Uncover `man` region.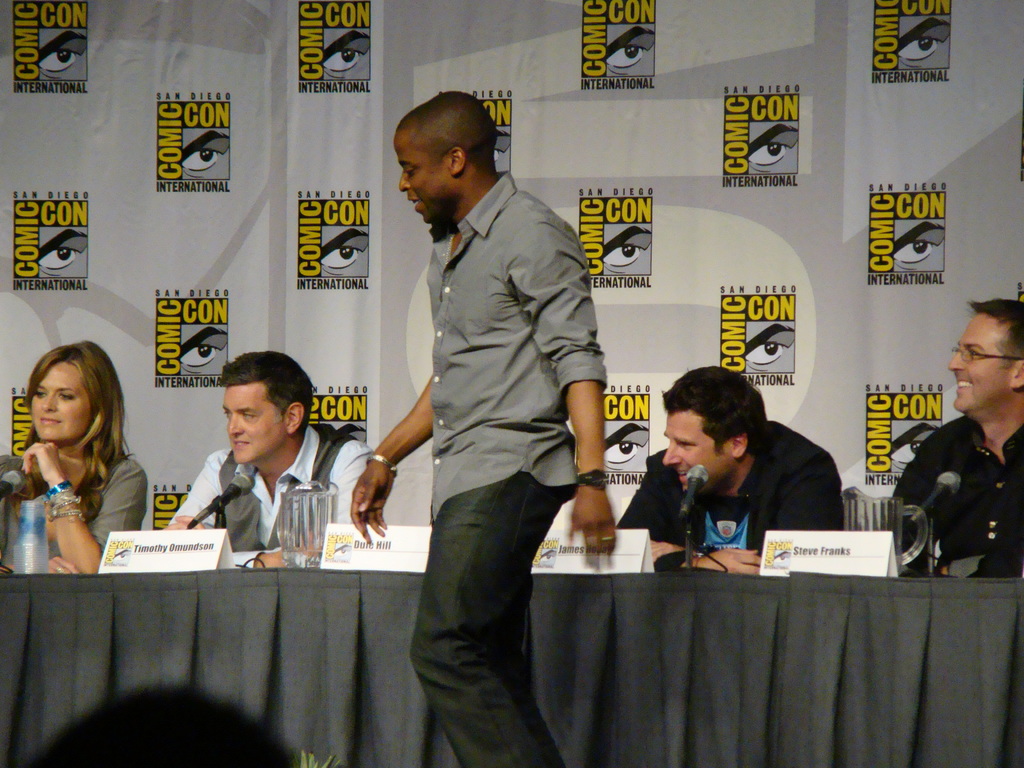
Uncovered: rect(338, 76, 625, 672).
